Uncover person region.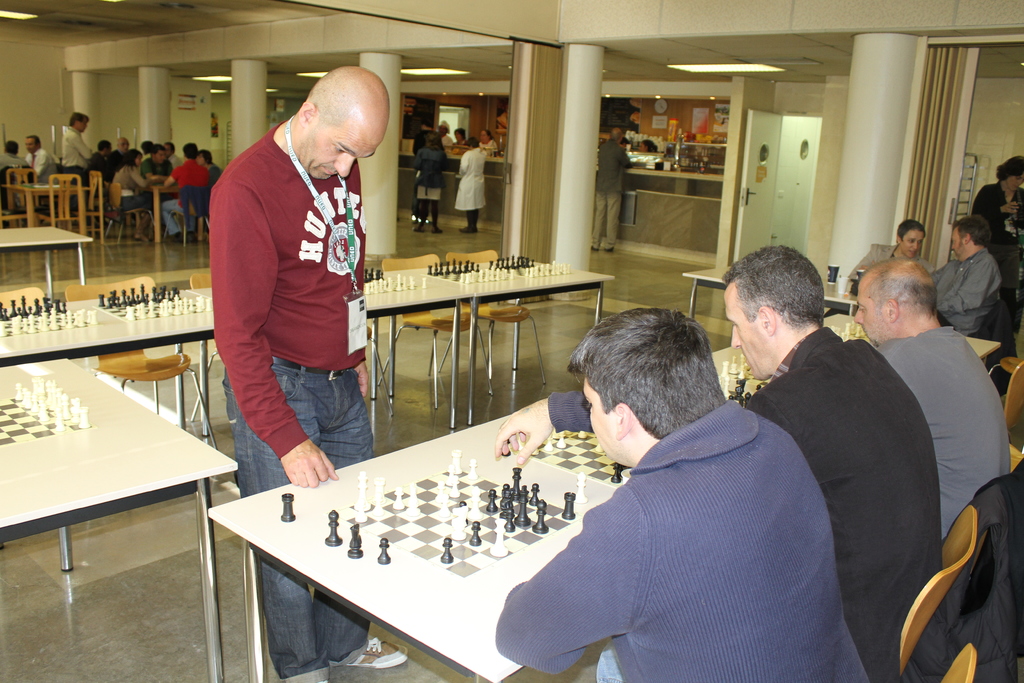
Uncovered: locate(208, 65, 392, 682).
